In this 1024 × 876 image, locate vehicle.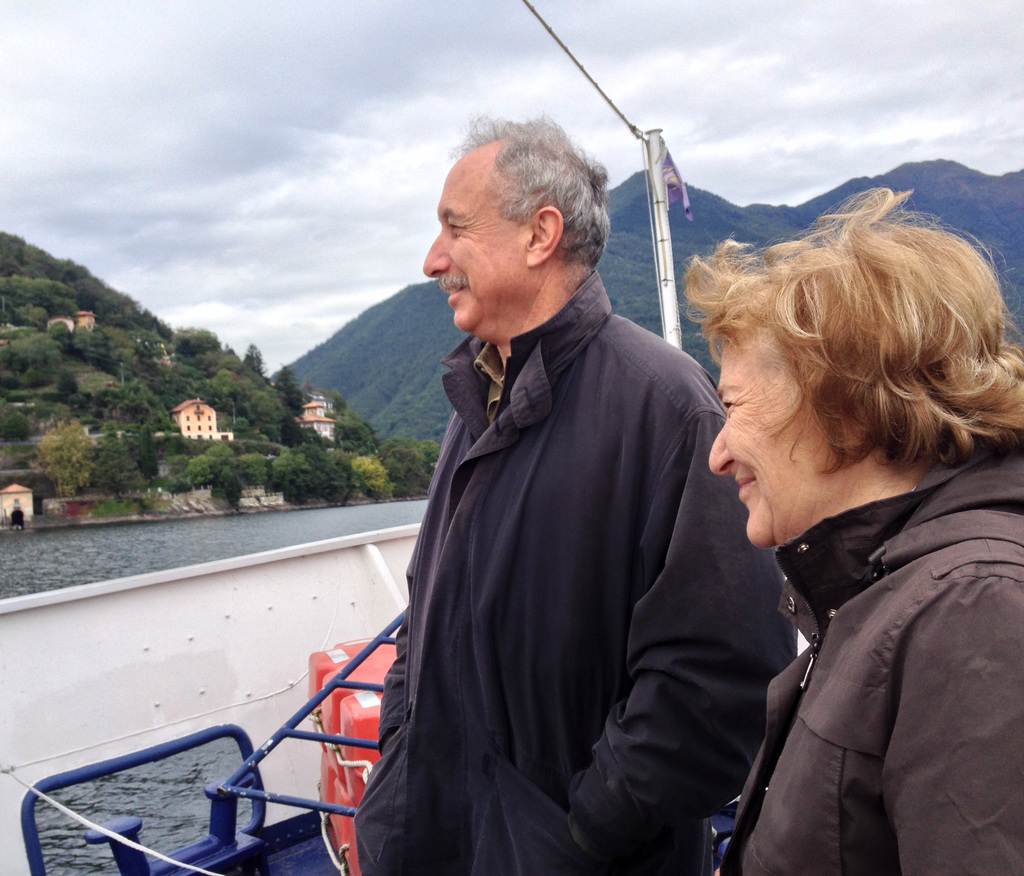
Bounding box: (0,0,809,875).
